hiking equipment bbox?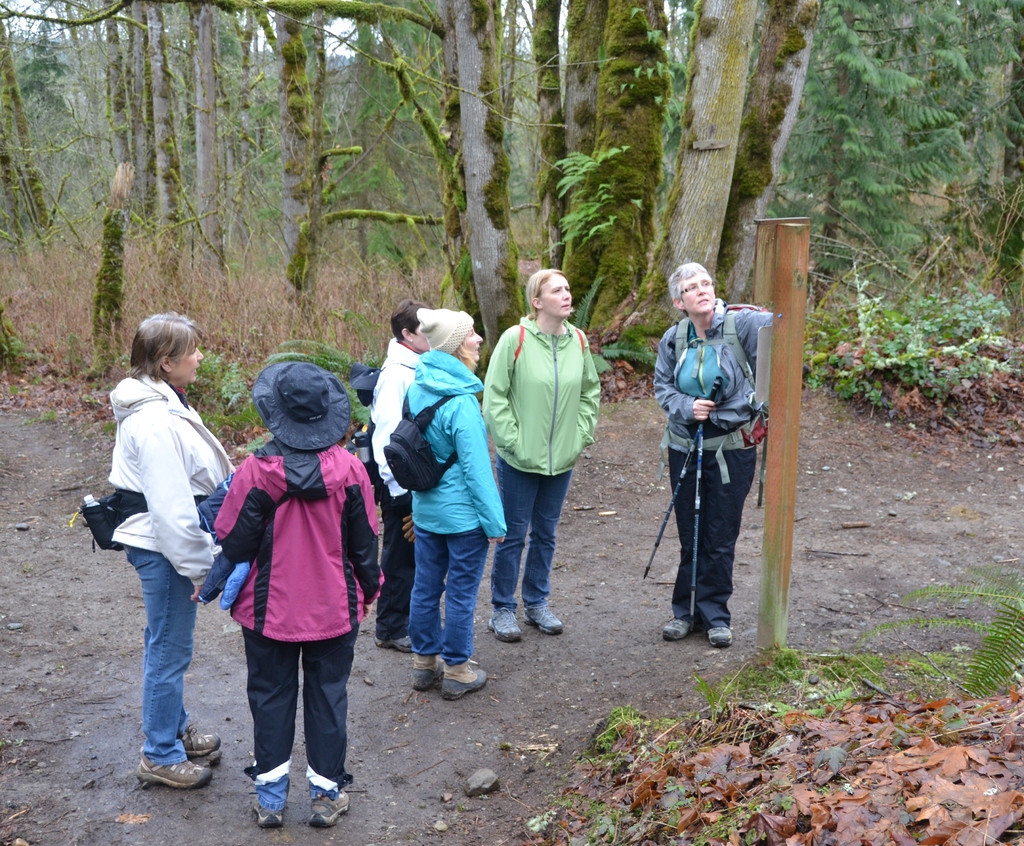
bbox=(380, 389, 465, 495)
